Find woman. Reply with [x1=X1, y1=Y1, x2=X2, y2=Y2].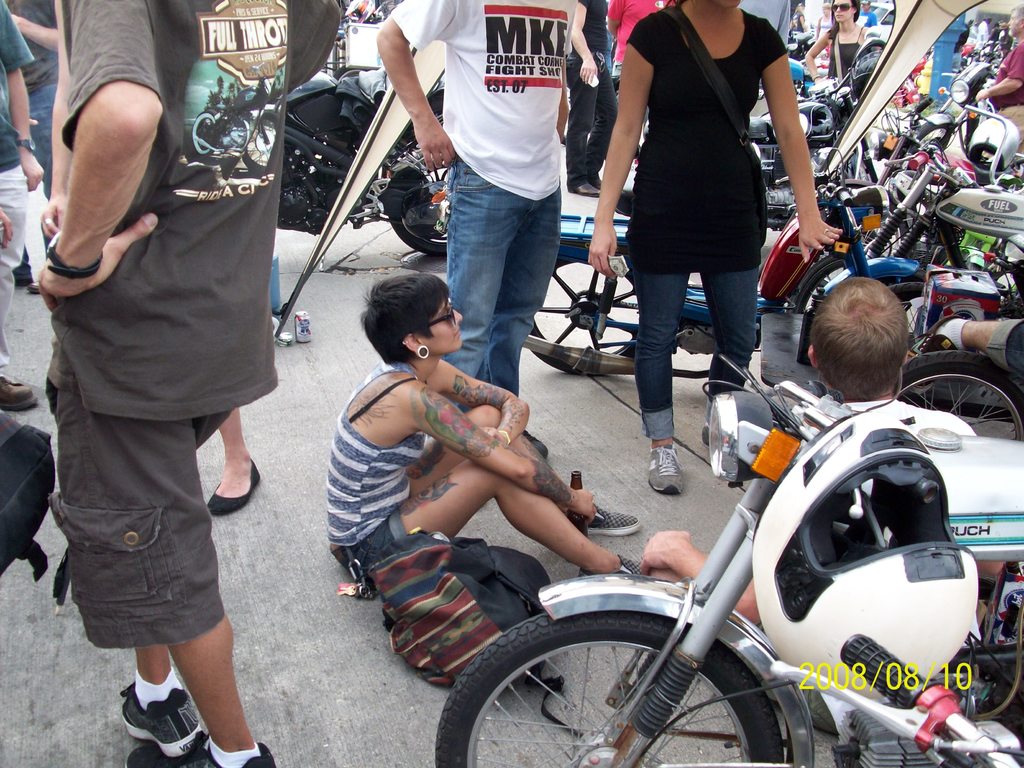
[x1=318, y1=274, x2=650, y2=602].
